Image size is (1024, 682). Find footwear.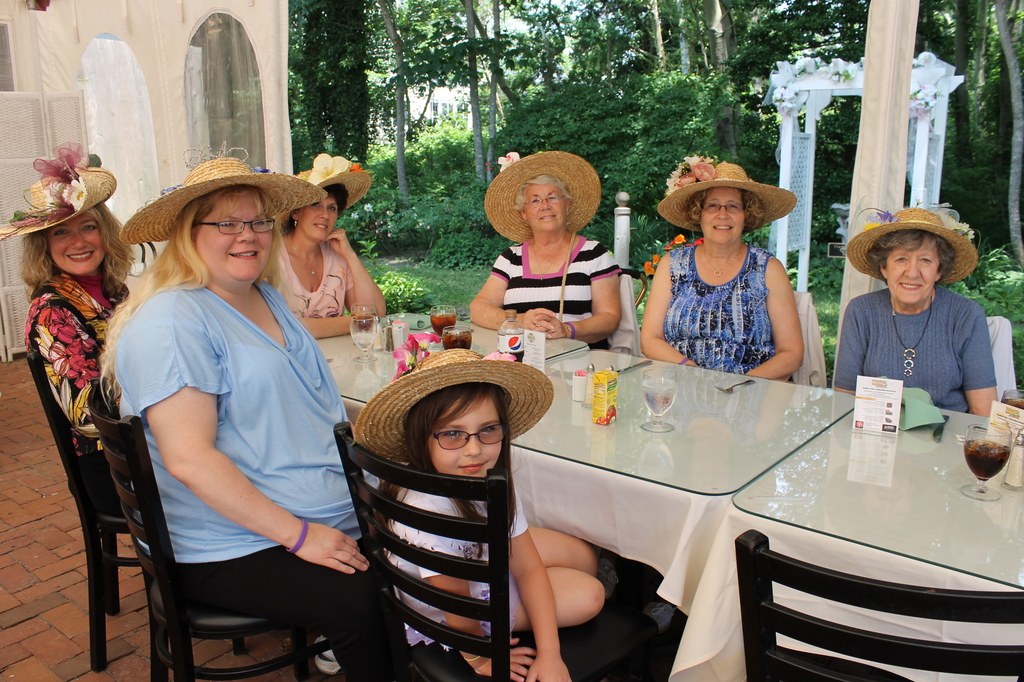
l=596, t=559, r=621, b=601.
